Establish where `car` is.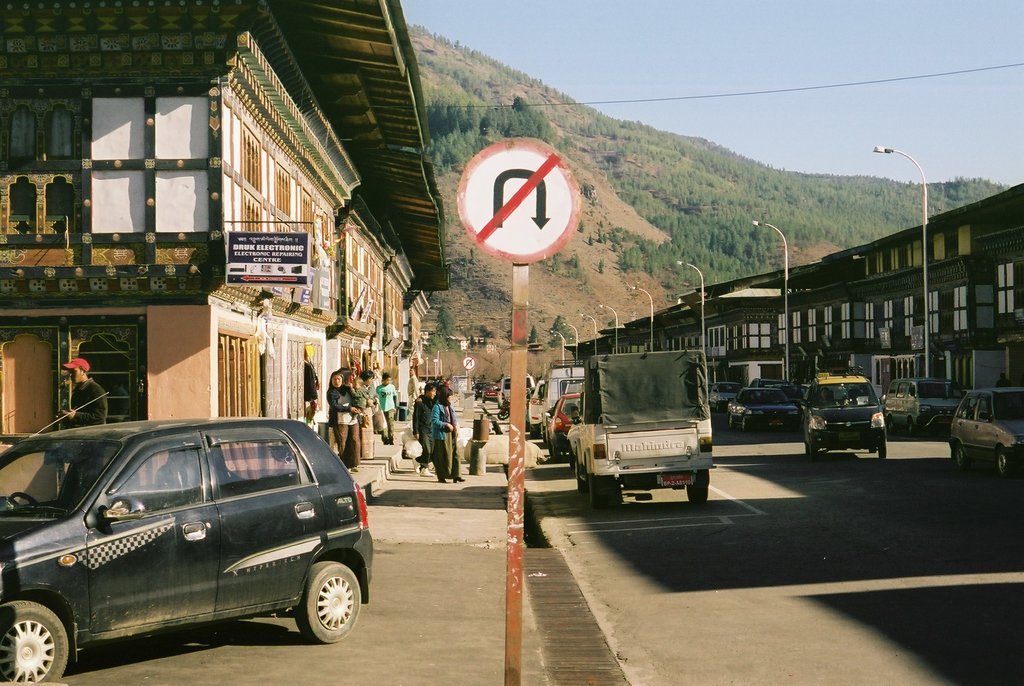
Established at Rect(541, 390, 585, 461).
